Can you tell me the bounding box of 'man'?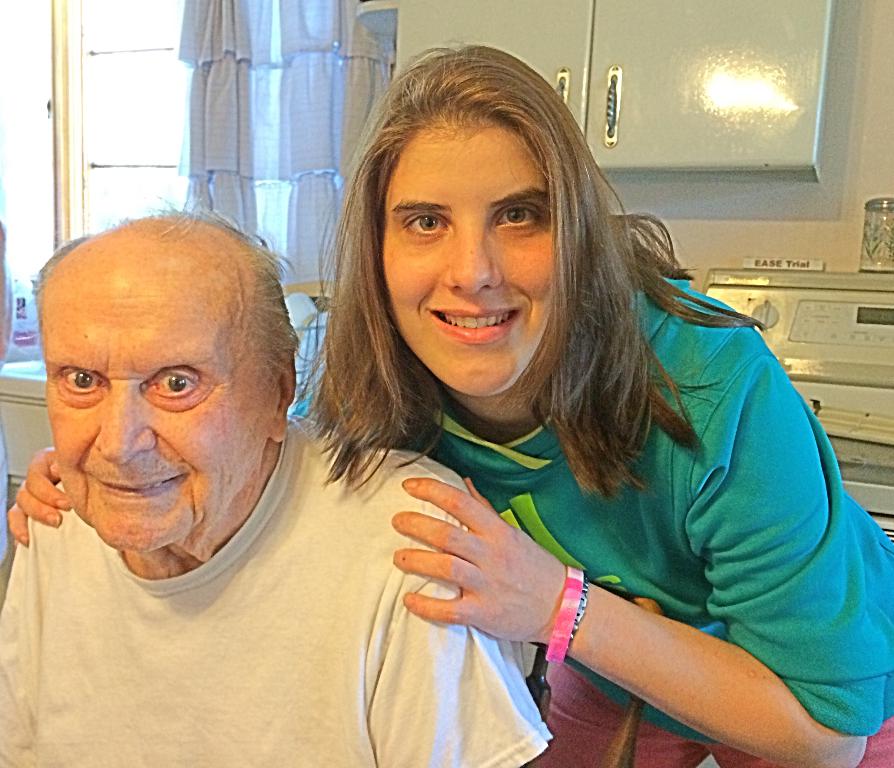
l=0, t=191, r=555, b=767.
